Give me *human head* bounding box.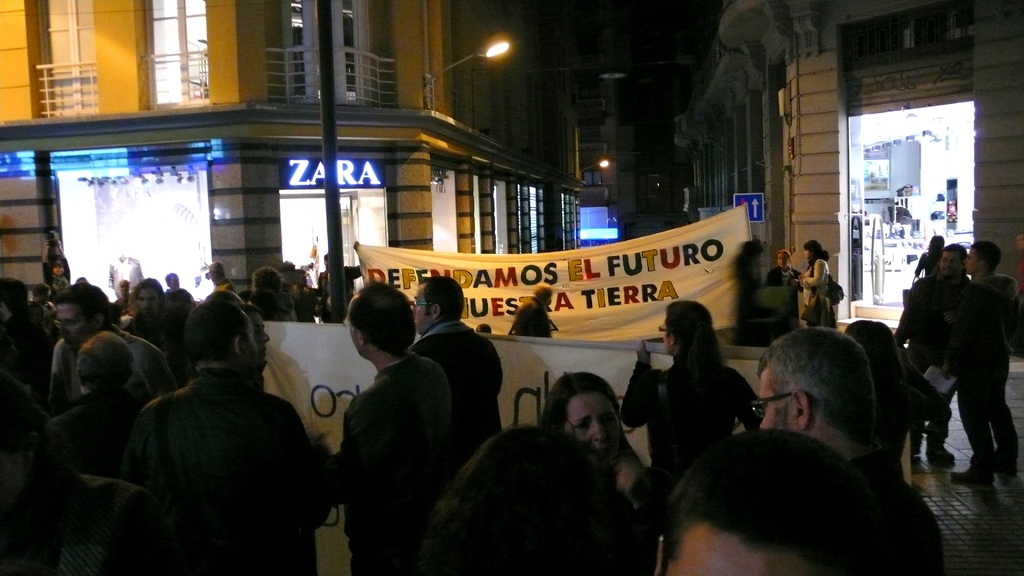
region(801, 240, 828, 264).
